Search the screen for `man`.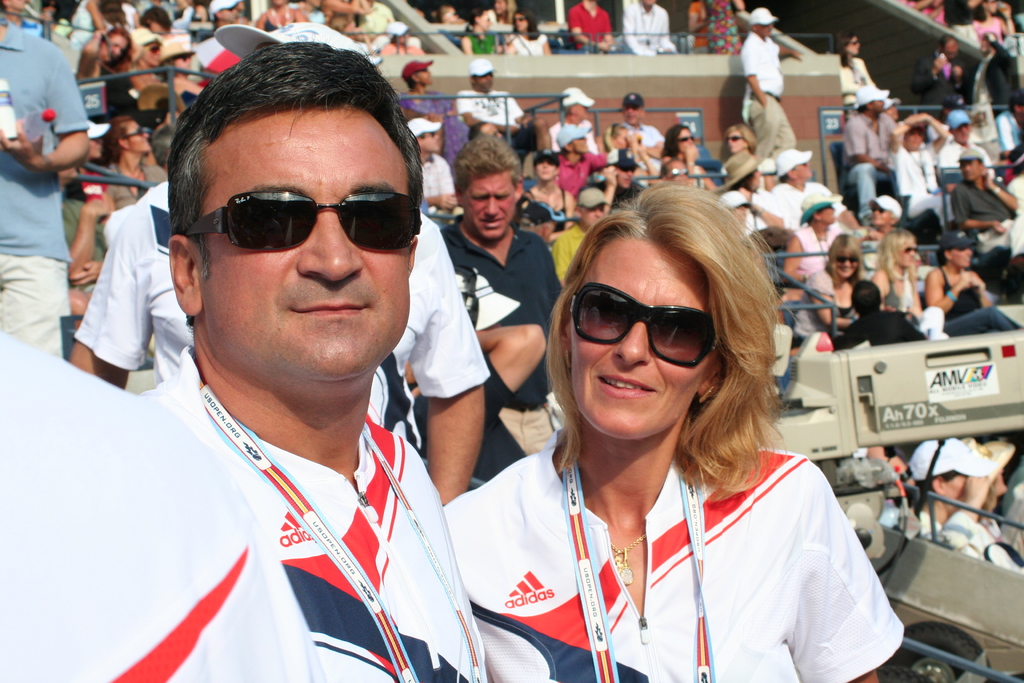
Found at locate(770, 148, 866, 233).
